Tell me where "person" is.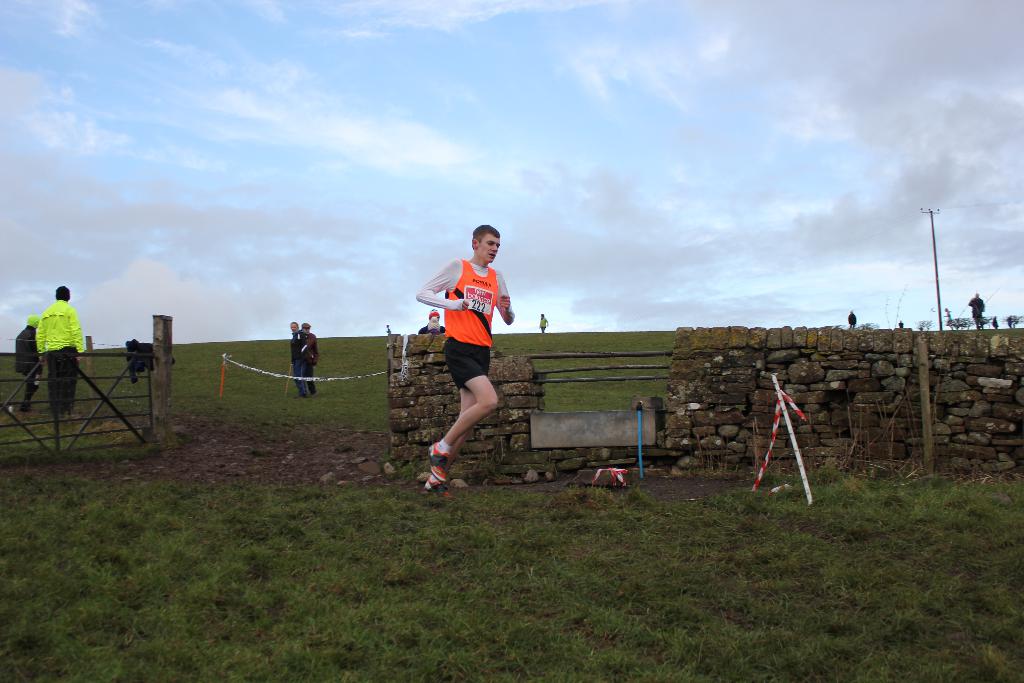
"person" is at l=413, t=224, r=516, b=498.
